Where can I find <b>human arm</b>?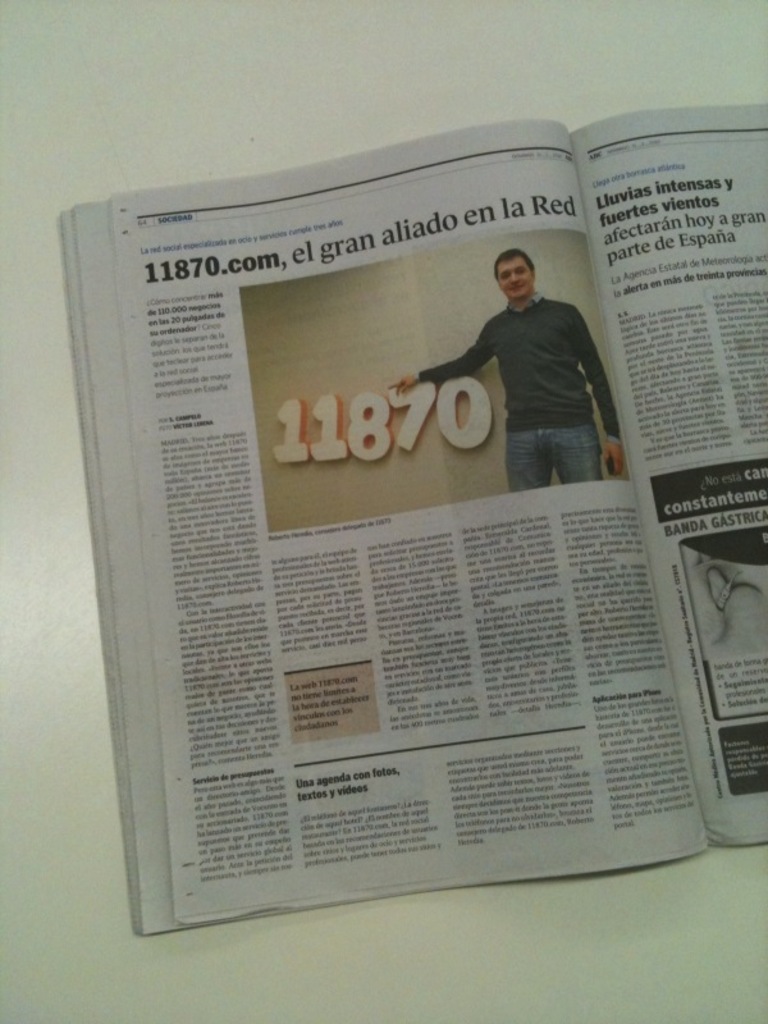
You can find it at locate(570, 314, 625, 451).
